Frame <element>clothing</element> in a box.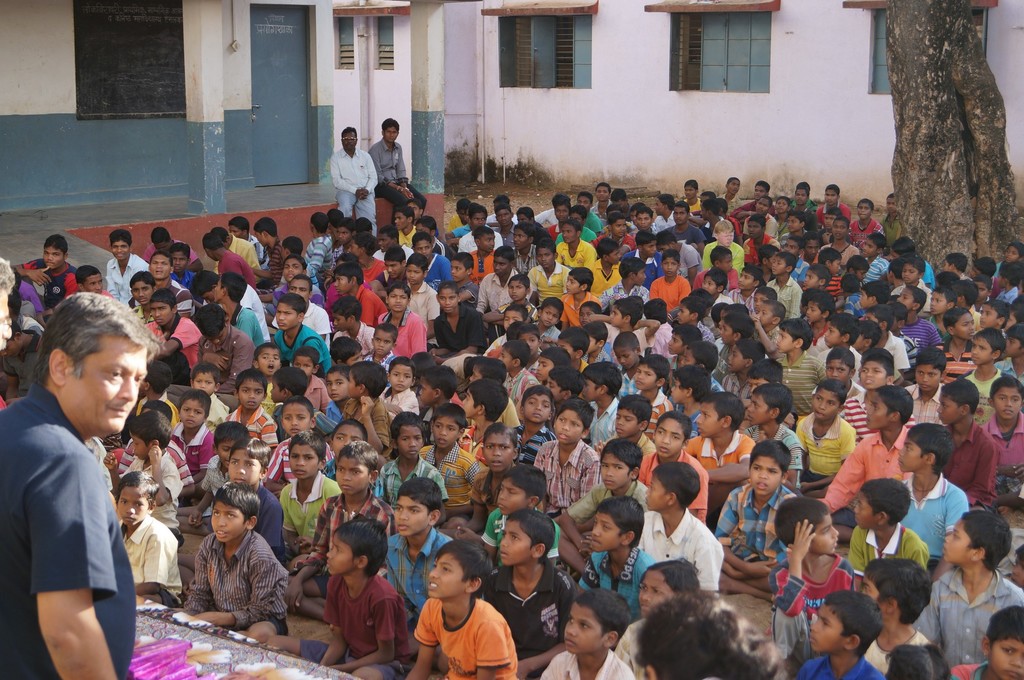
box=[775, 546, 856, 650].
